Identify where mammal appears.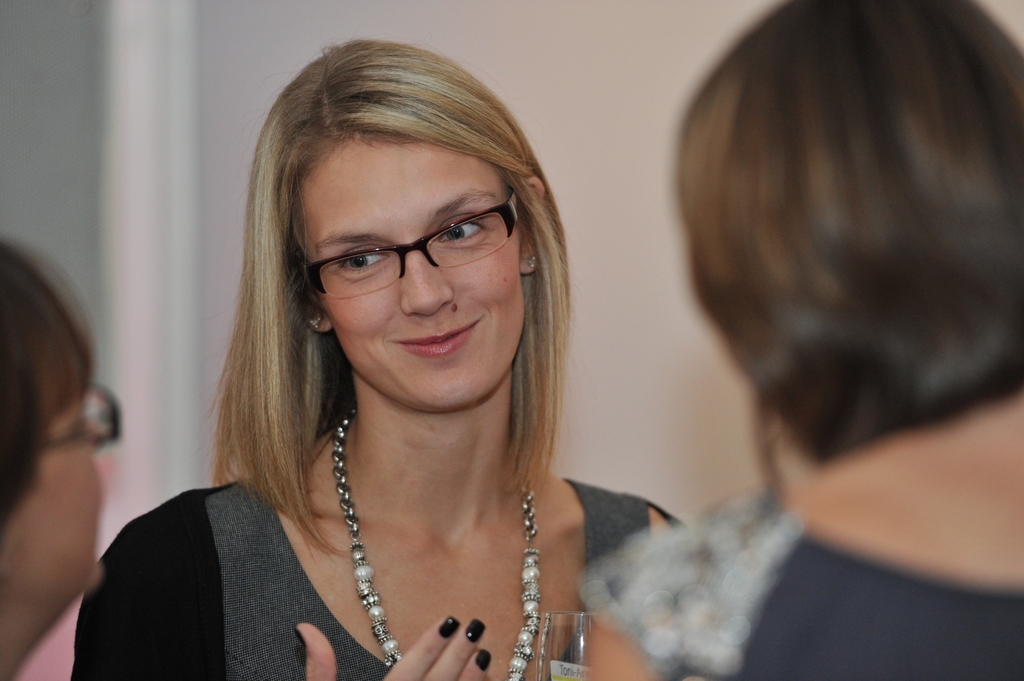
Appears at (x1=59, y1=105, x2=738, y2=660).
